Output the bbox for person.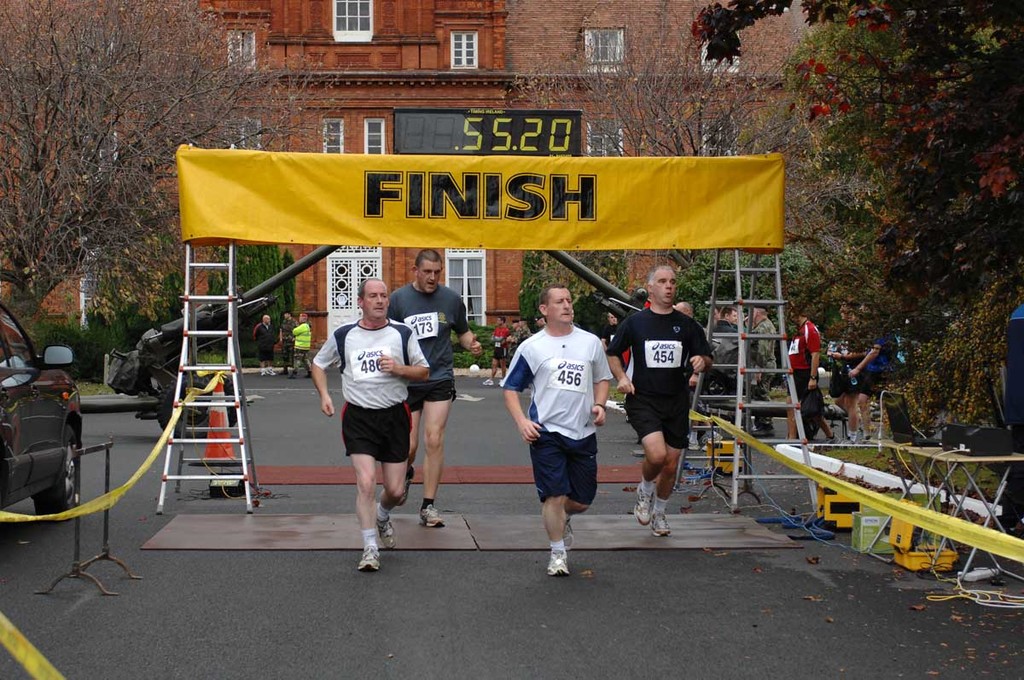
{"left": 276, "top": 309, "right": 303, "bottom": 375}.
